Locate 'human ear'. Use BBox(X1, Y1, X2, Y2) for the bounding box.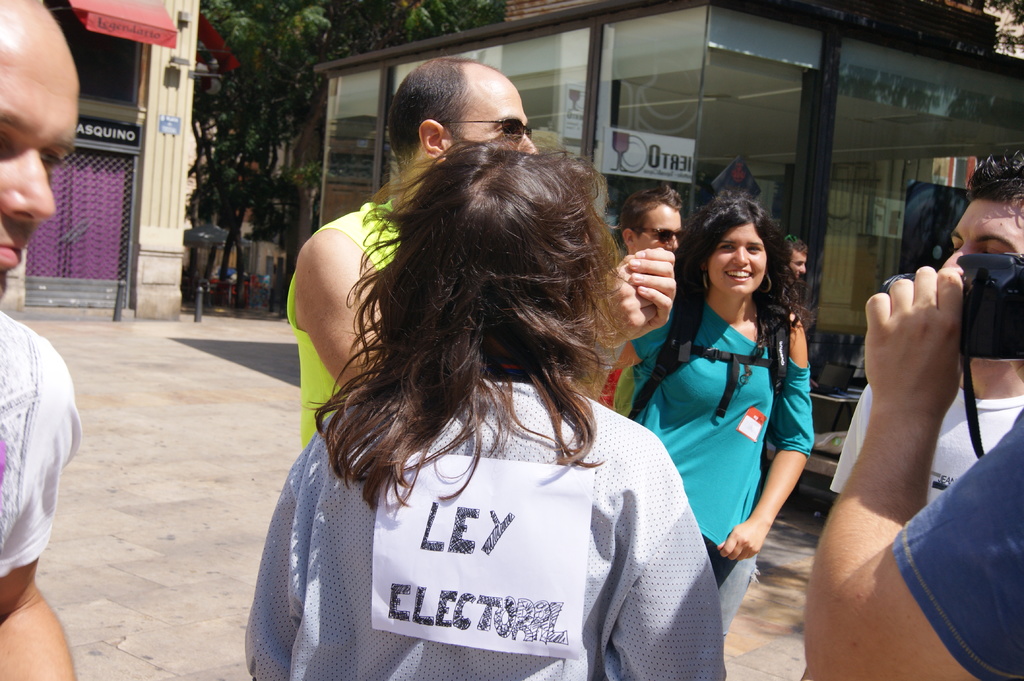
BBox(701, 264, 709, 269).
